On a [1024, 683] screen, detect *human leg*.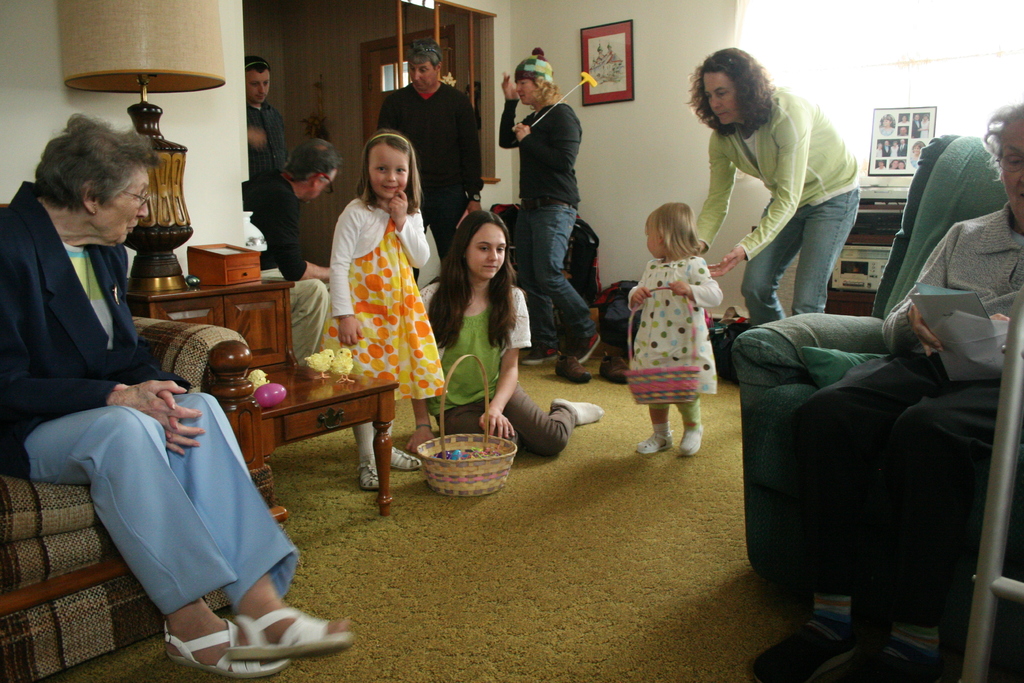
{"left": 320, "top": 307, "right": 388, "bottom": 488}.
